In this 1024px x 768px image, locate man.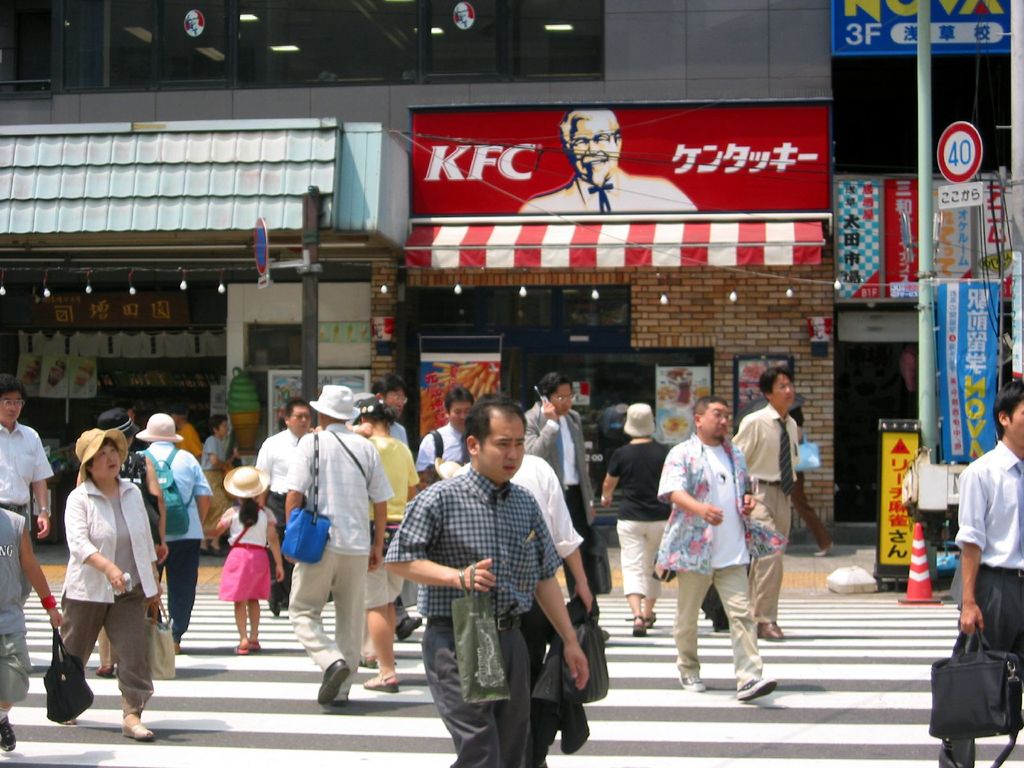
Bounding box: {"left": 731, "top": 362, "right": 800, "bottom": 643}.
